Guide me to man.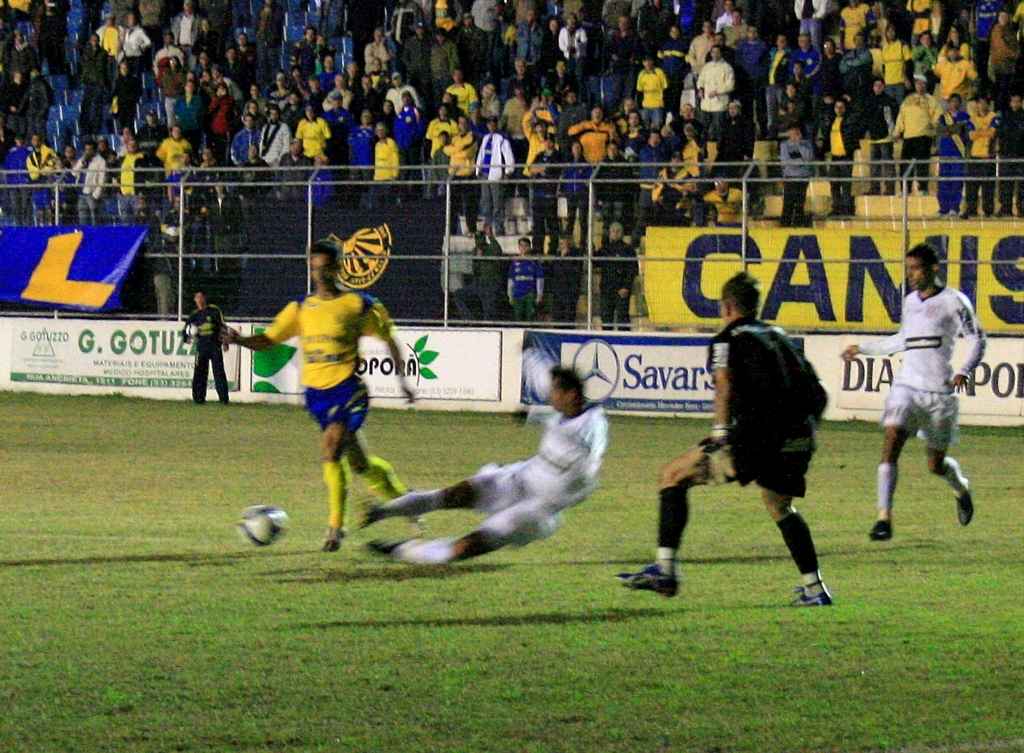
Guidance: (73,141,107,224).
